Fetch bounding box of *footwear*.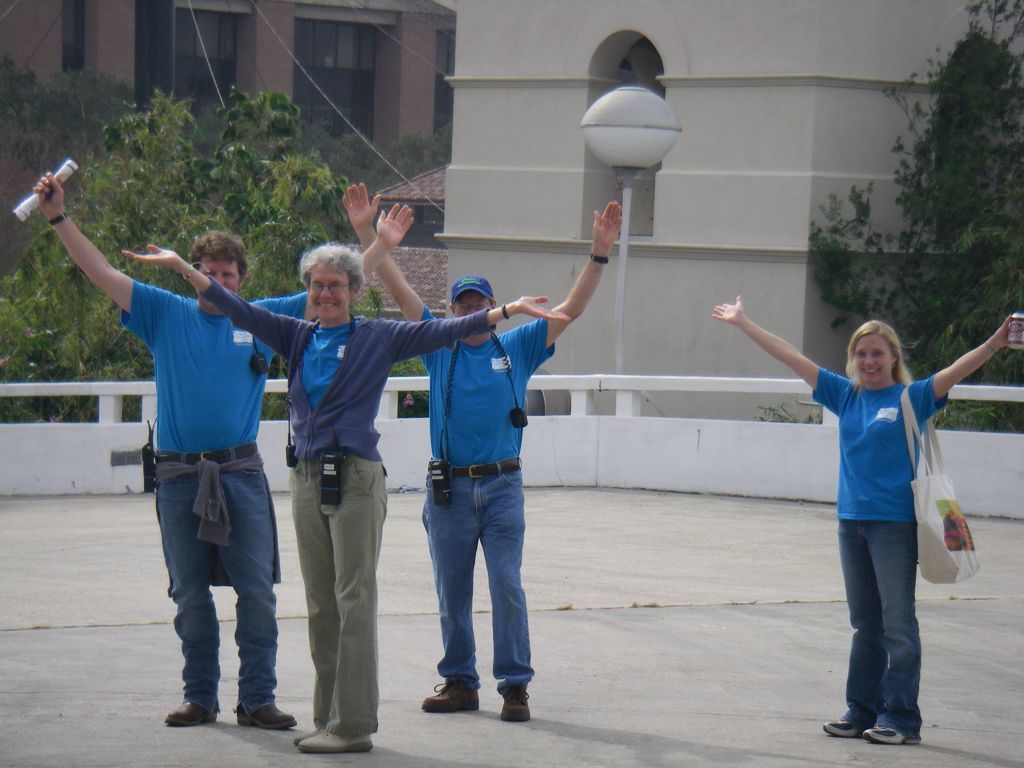
Bbox: x1=500 y1=689 x2=532 y2=722.
